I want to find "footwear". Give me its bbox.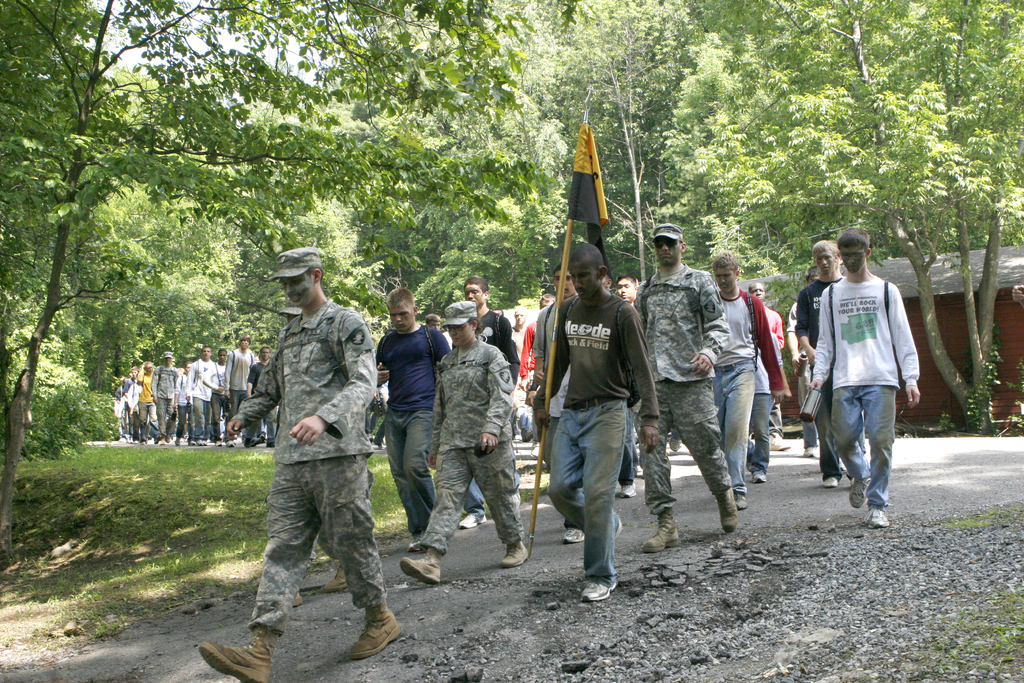
[x1=213, y1=438, x2=222, y2=447].
